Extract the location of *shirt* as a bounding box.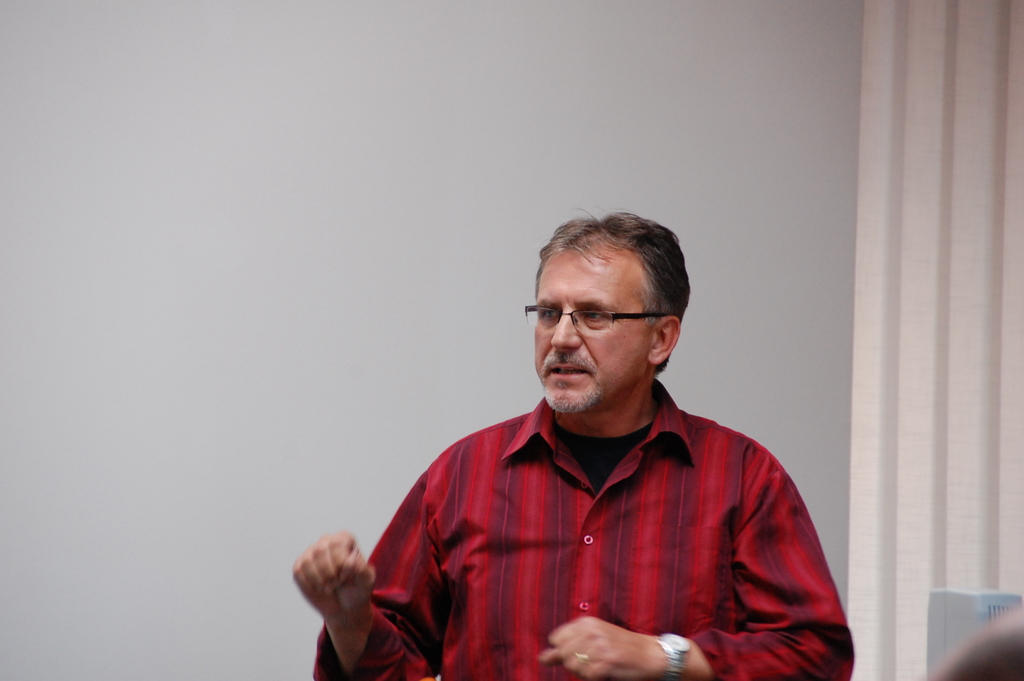
(x1=313, y1=376, x2=855, y2=680).
